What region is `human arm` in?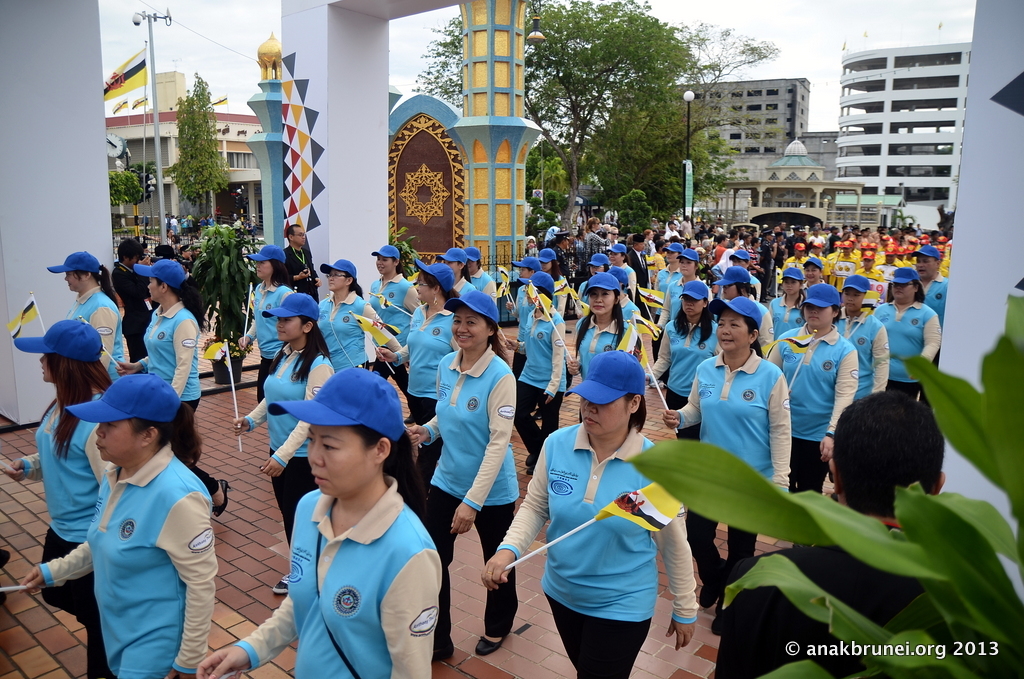
{"left": 648, "top": 322, "right": 674, "bottom": 385}.
